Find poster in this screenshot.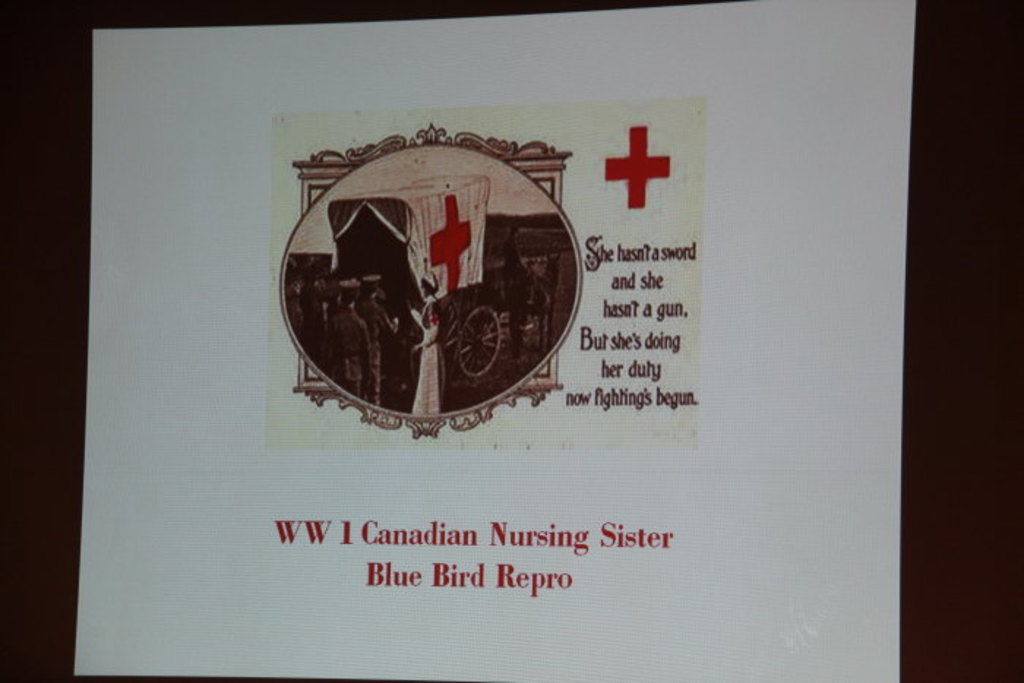
The bounding box for poster is <region>78, 0, 914, 676</region>.
